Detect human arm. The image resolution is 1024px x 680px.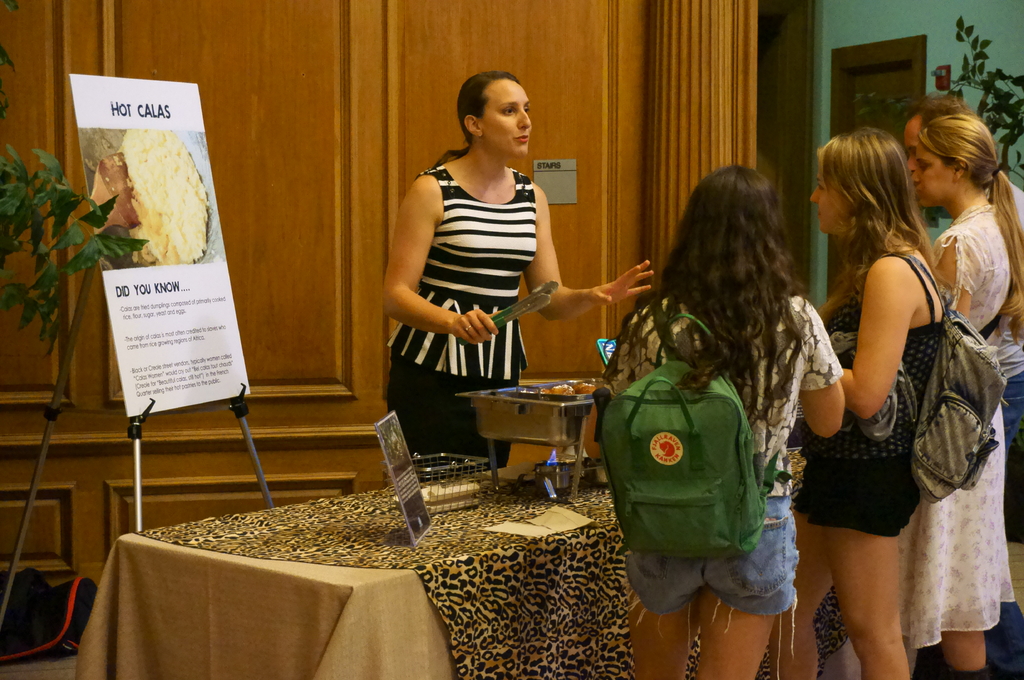
{"left": 385, "top": 173, "right": 498, "bottom": 342}.
